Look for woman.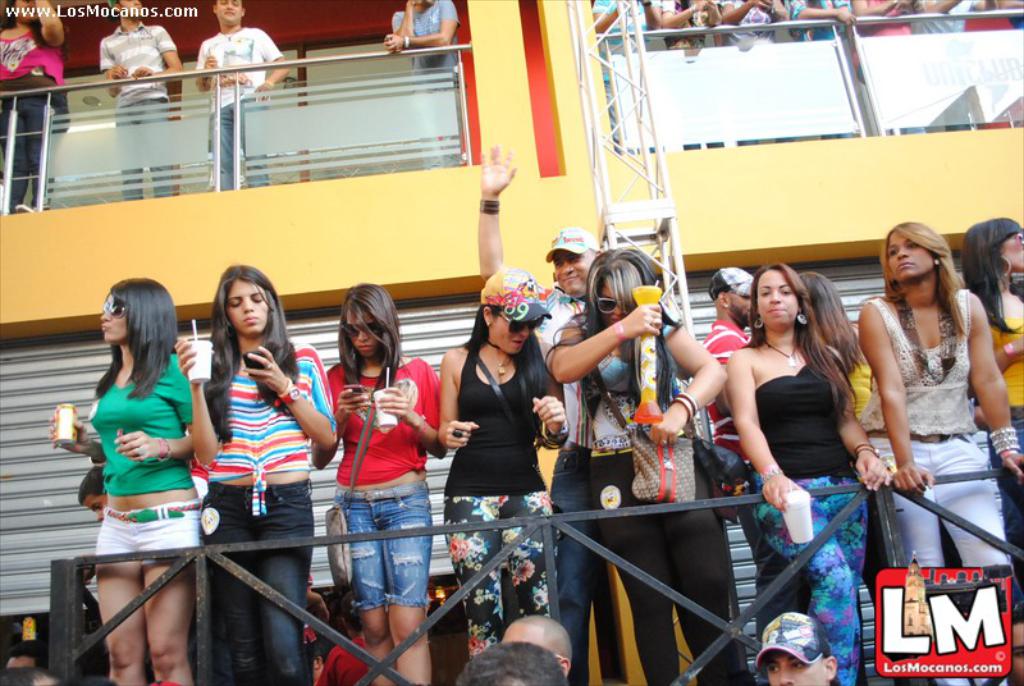
Found: (left=177, top=266, right=338, bottom=685).
